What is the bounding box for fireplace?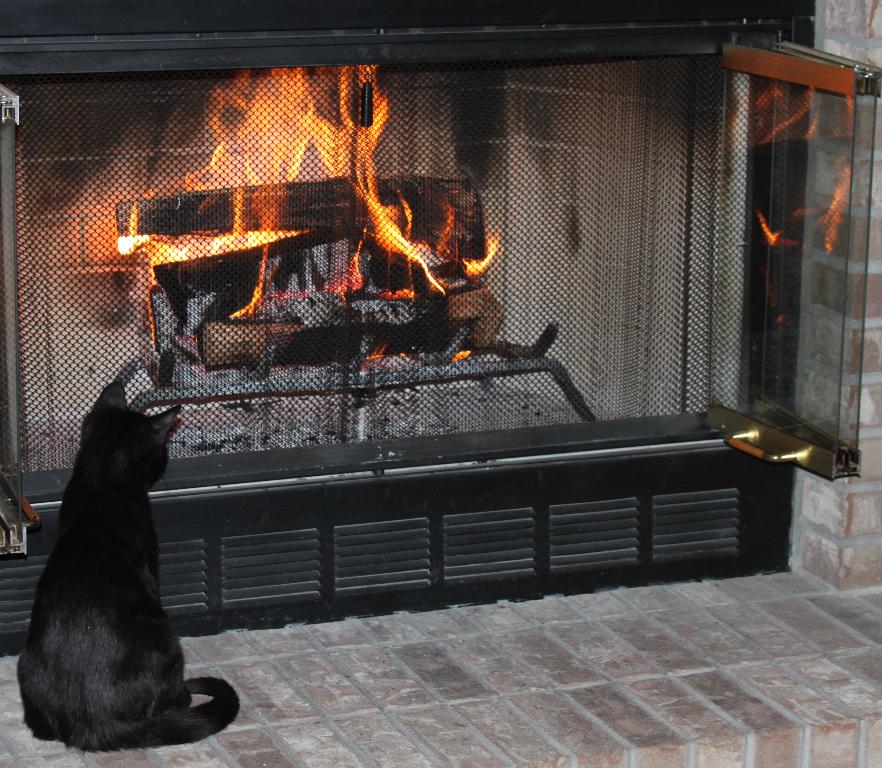
<box>0,0,881,656</box>.
